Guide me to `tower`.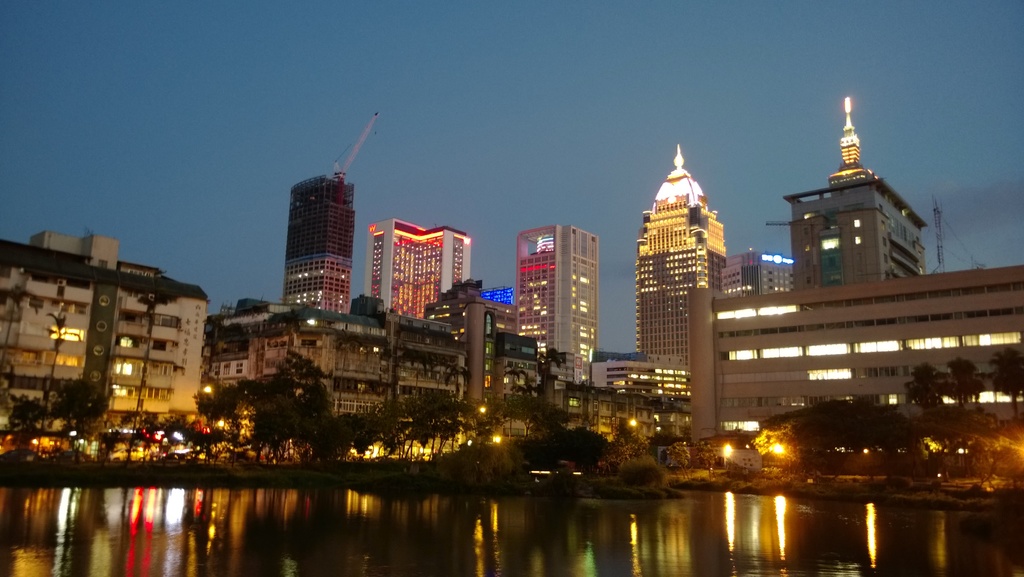
Guidance: bbox=(369, 219, 471, 322).
